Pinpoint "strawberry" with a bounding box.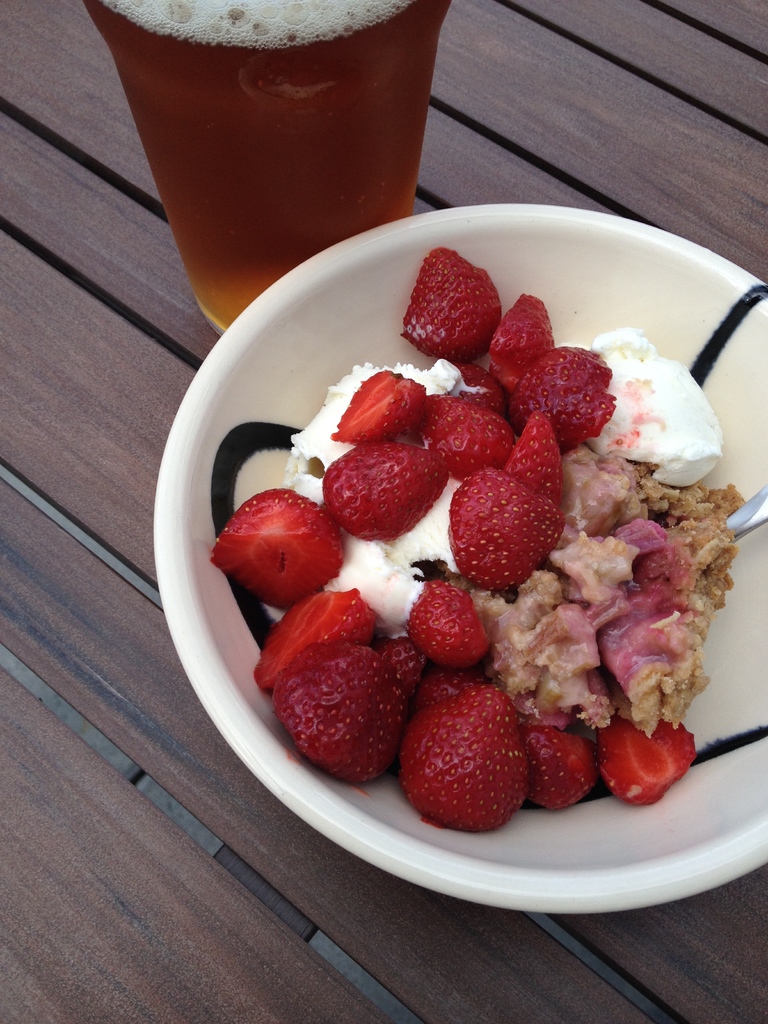
{"left": 378, "top": 637, "right": 450, "bottom": 708}.
